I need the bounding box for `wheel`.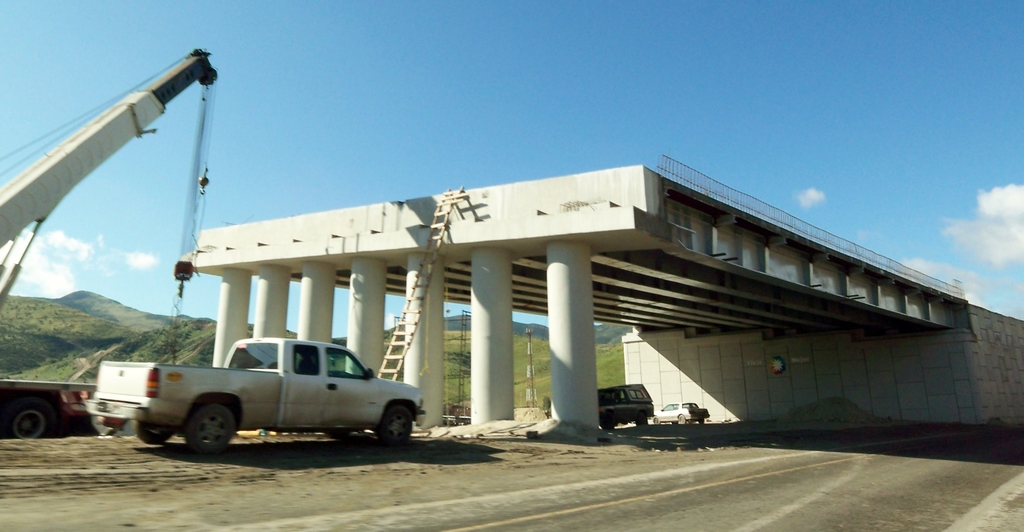
Here it is: 376/401/418/451.
